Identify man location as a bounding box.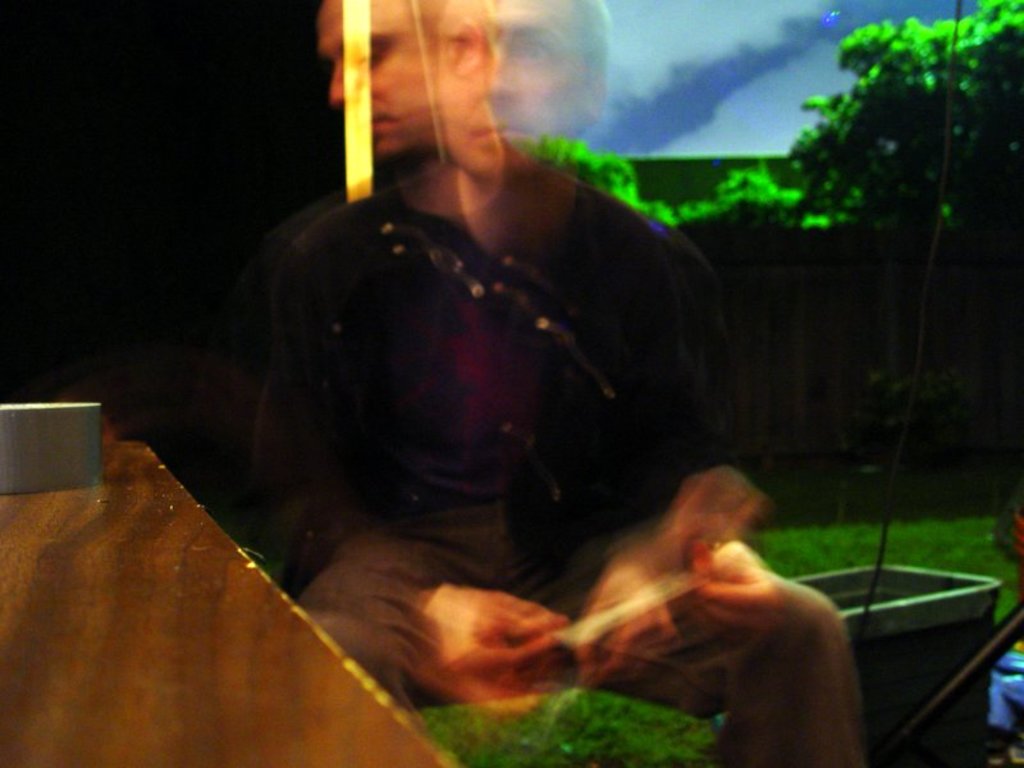
(187, 81, 902, 765).
